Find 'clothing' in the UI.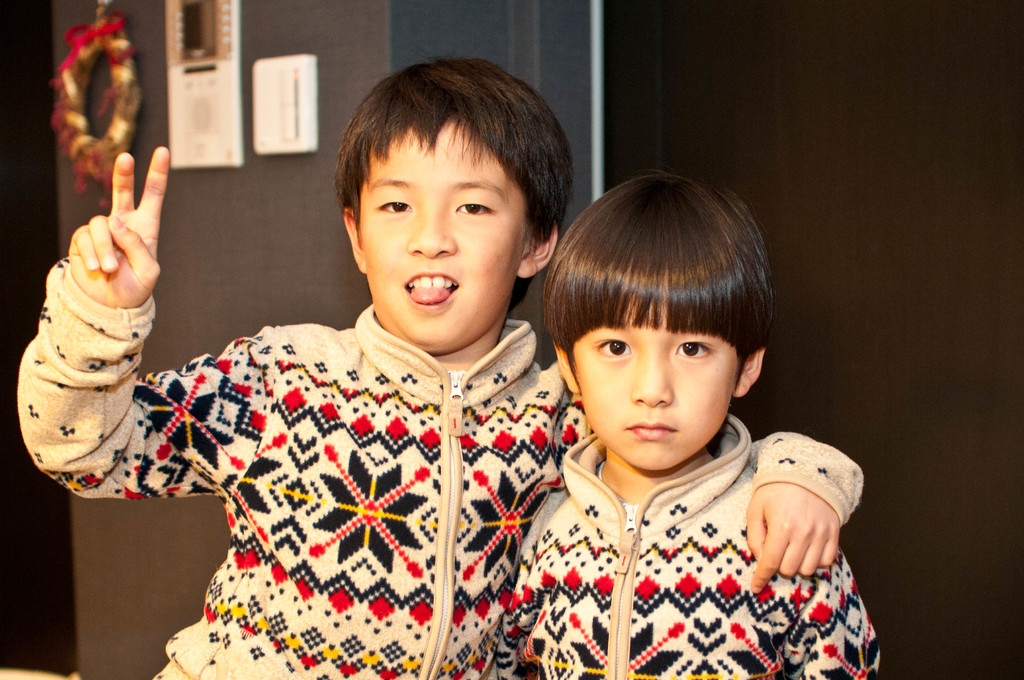
UI element at {"x1": 495, "y1": 410, "x2": 881, "y2": 679}.
